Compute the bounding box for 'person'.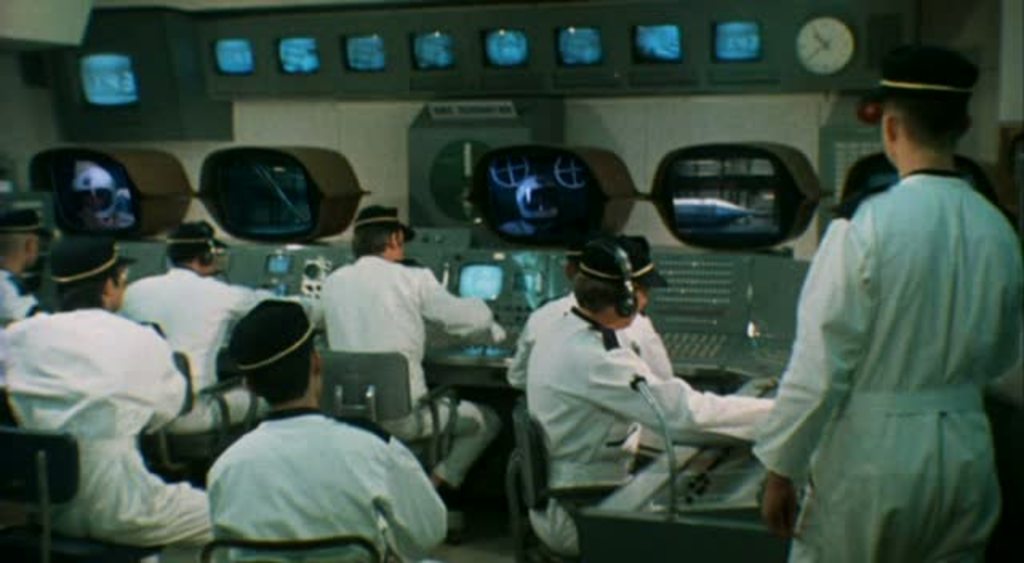
bbox=[0, 235, 218, 561].
